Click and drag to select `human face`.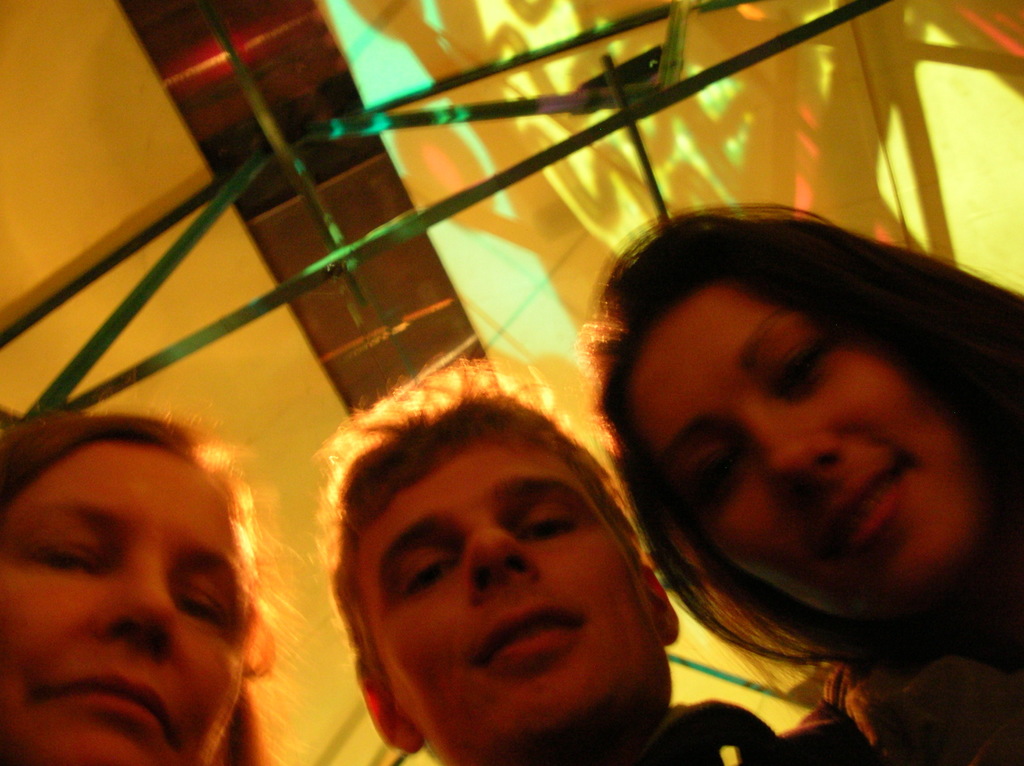
Selection: [628, 287, 987, 621].
